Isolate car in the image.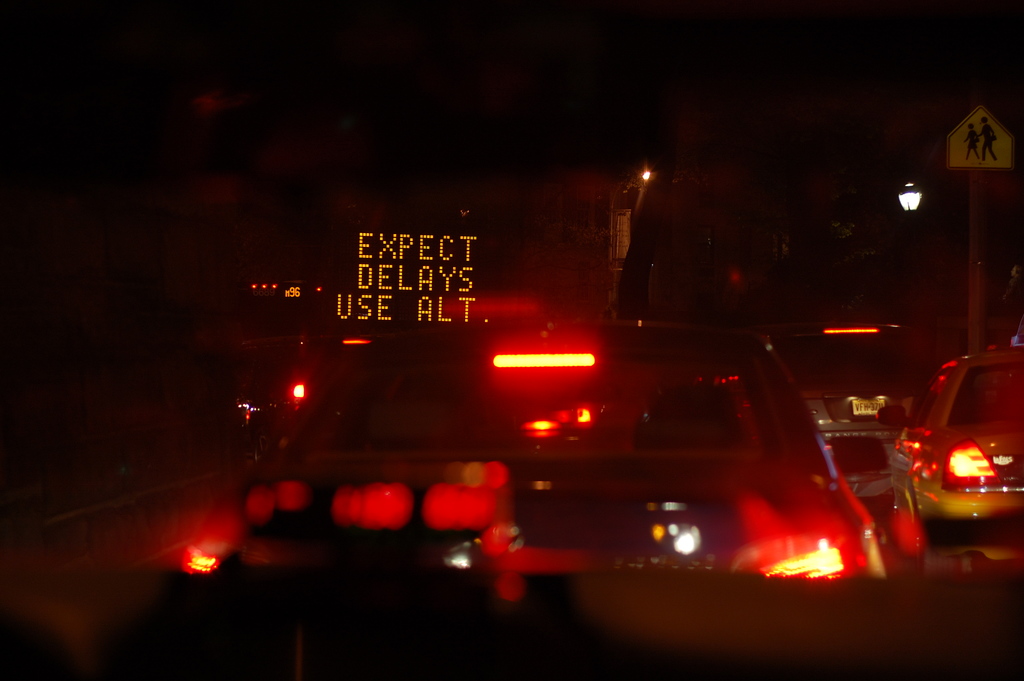
Isolated region: Rect(233, 318, 881, 582).
